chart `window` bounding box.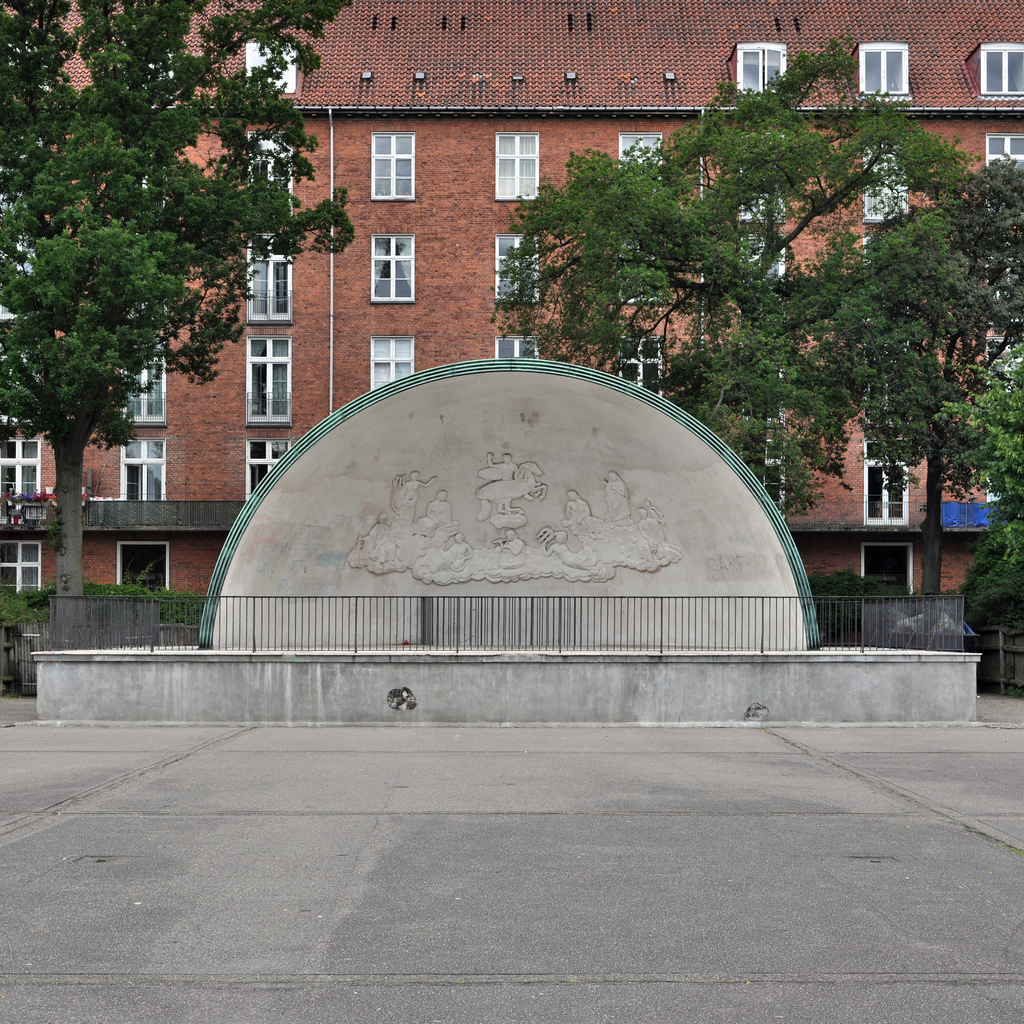
Charted: 863/547/917/600.
